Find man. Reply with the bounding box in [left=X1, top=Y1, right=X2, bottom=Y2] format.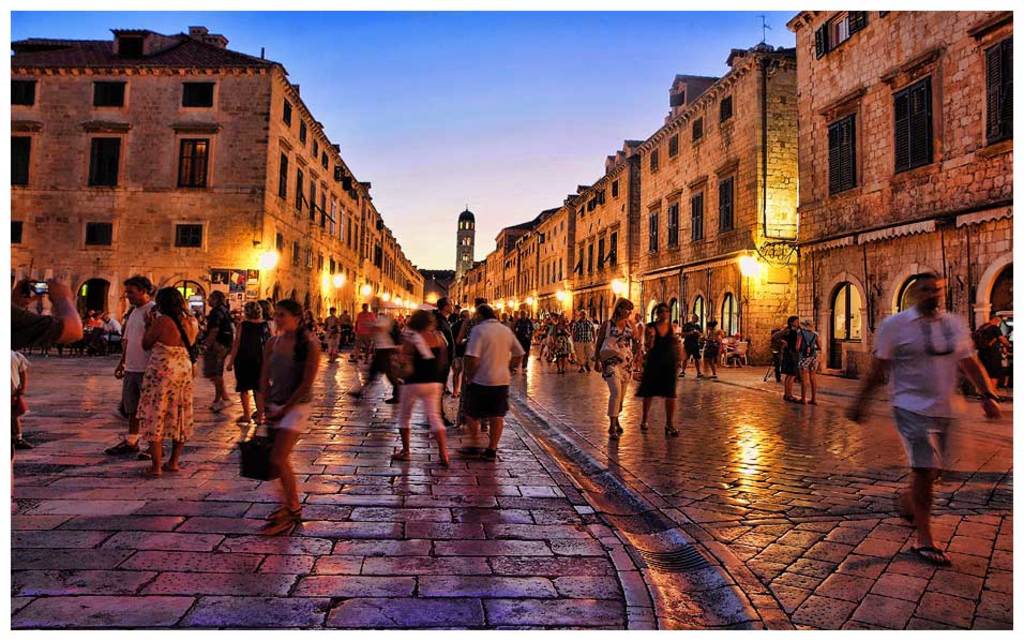
[left=100, top=313, right=124, bottom=332].
